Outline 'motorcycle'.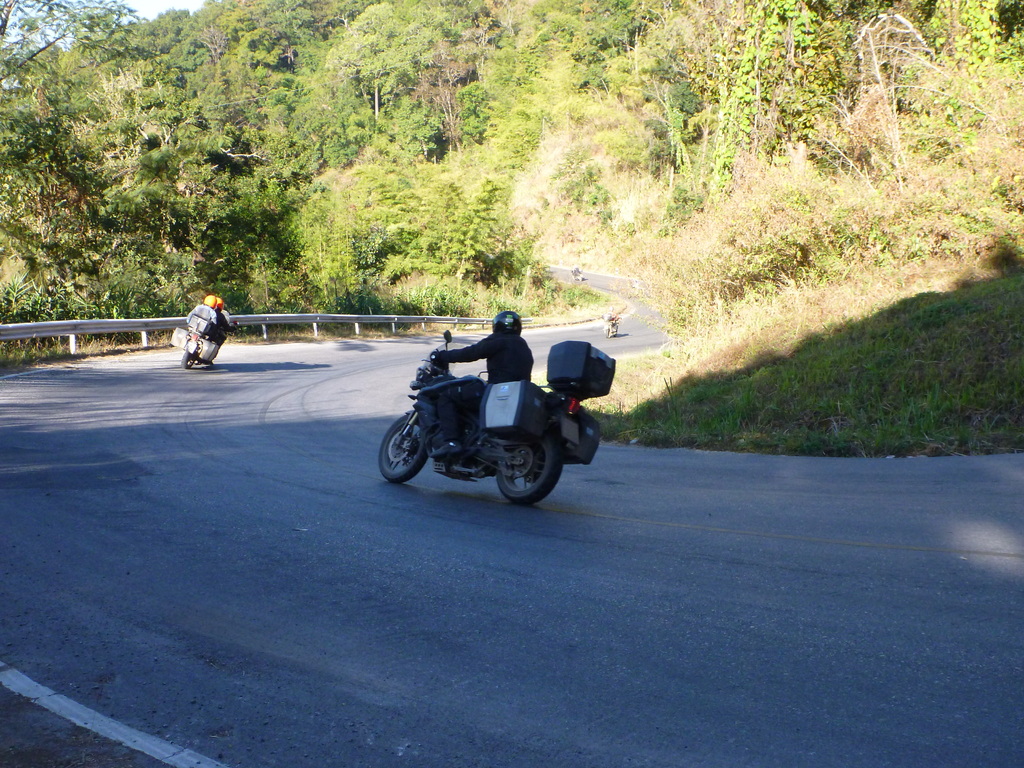
Outline: 181, 323, 238, 368.
